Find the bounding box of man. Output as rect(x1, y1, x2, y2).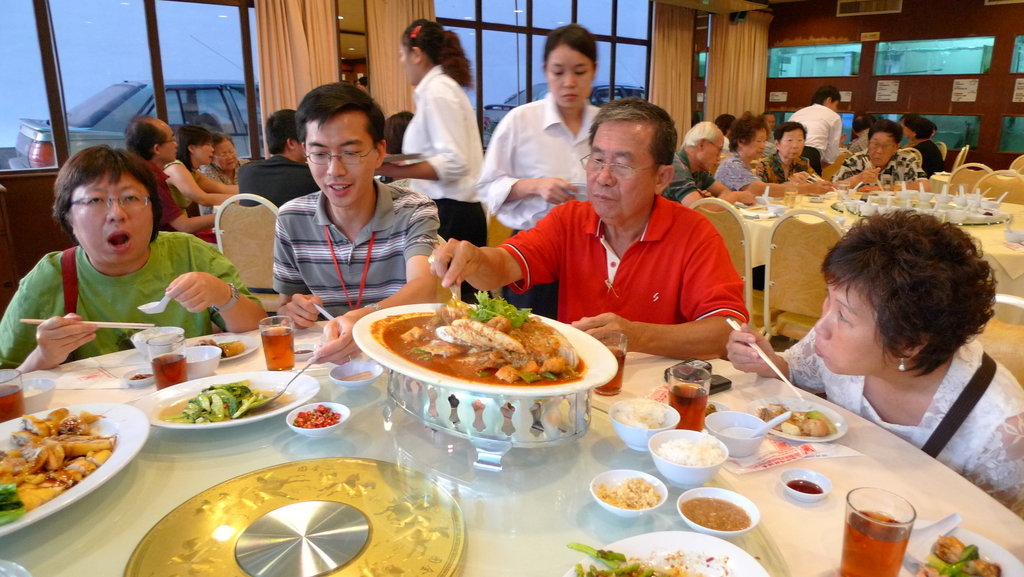
rect(762, 111, 780, 145).
